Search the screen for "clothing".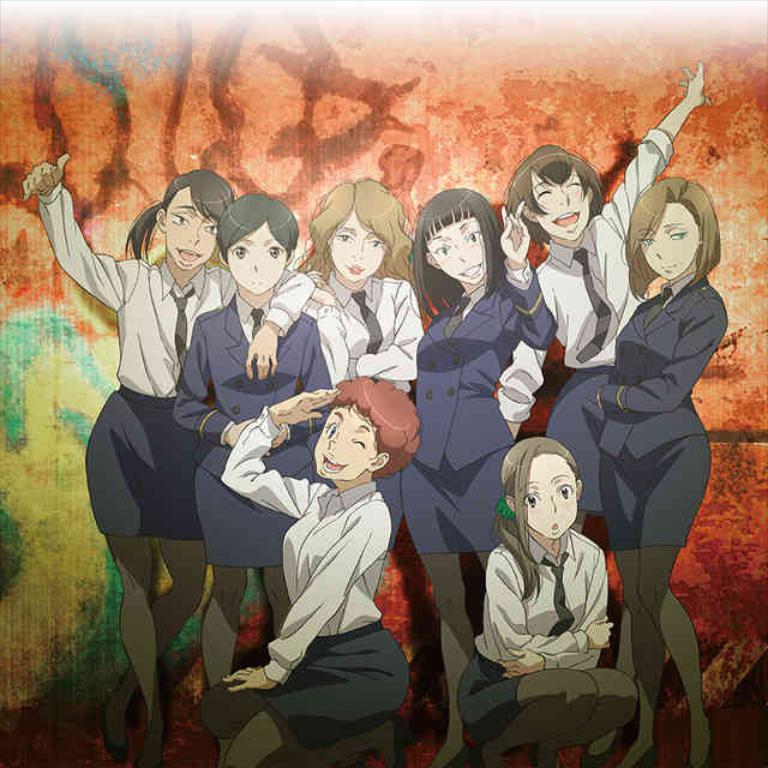
Found at {"left": 461, "top": 520, "right": 616, "bottom": 755}.
